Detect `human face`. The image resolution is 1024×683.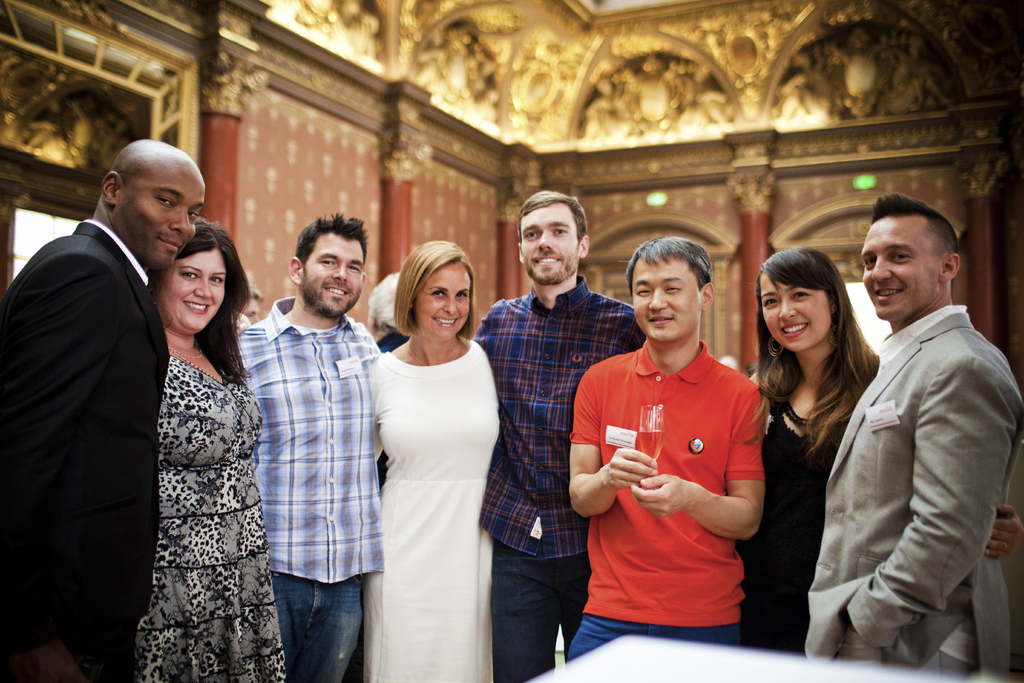
523:201:580:283.
